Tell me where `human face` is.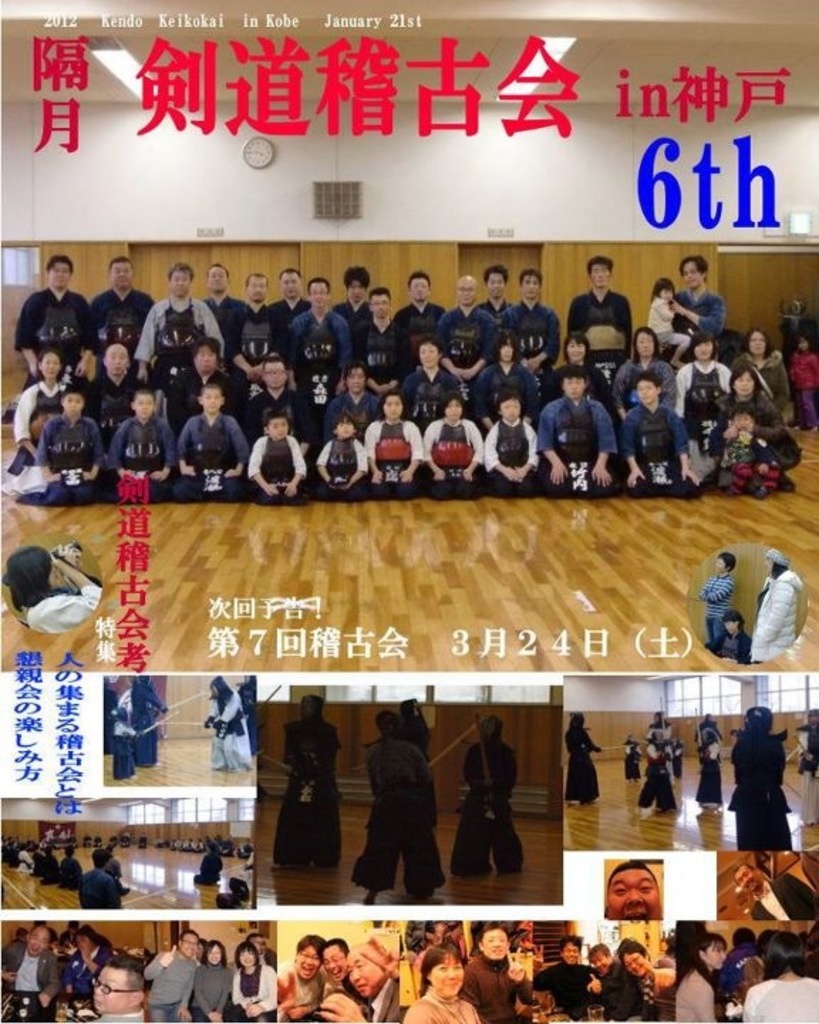
`human face` is at <region>364, 287, 387, 319</region>.
